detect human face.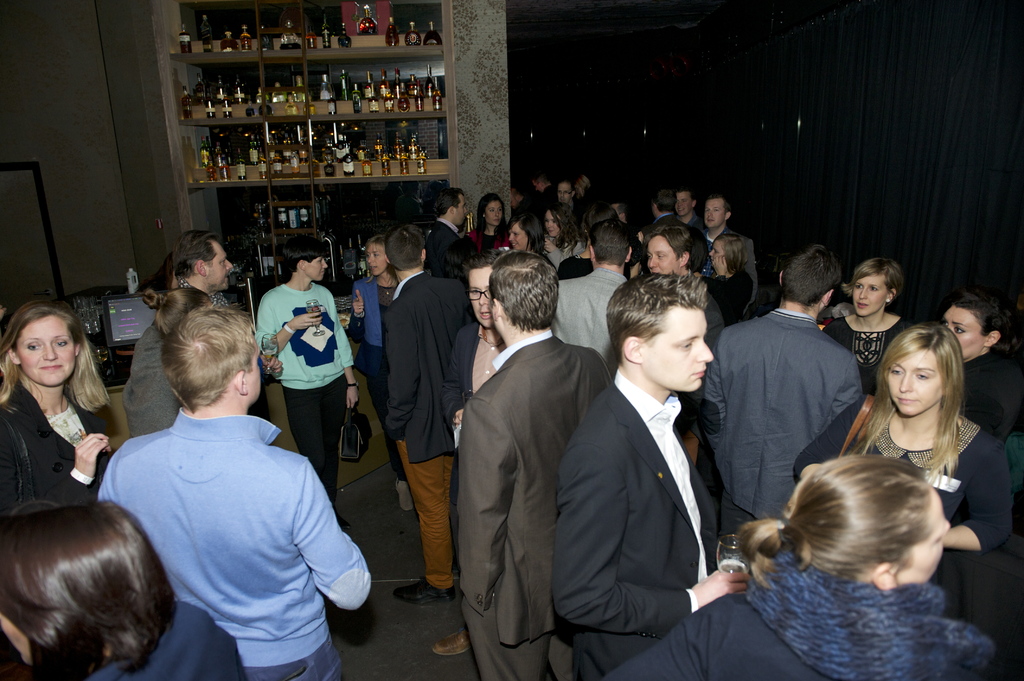
Detected at rect(558, 182, 573, 204).
